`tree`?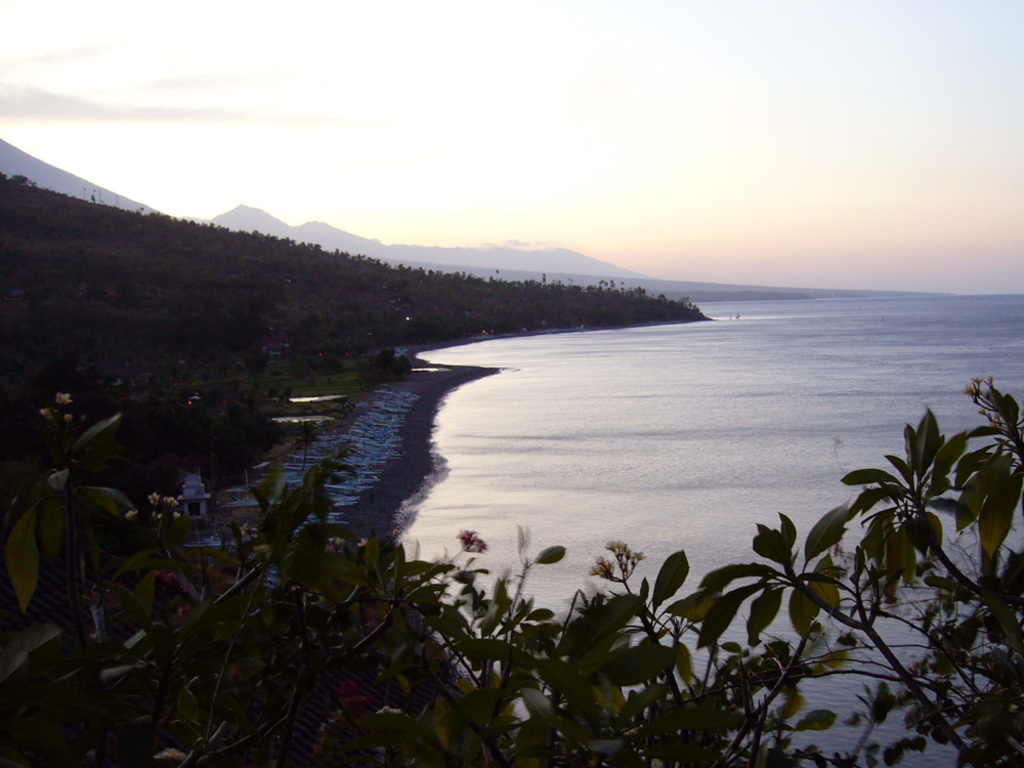
bbox=(0, 377, 1023, 767)
